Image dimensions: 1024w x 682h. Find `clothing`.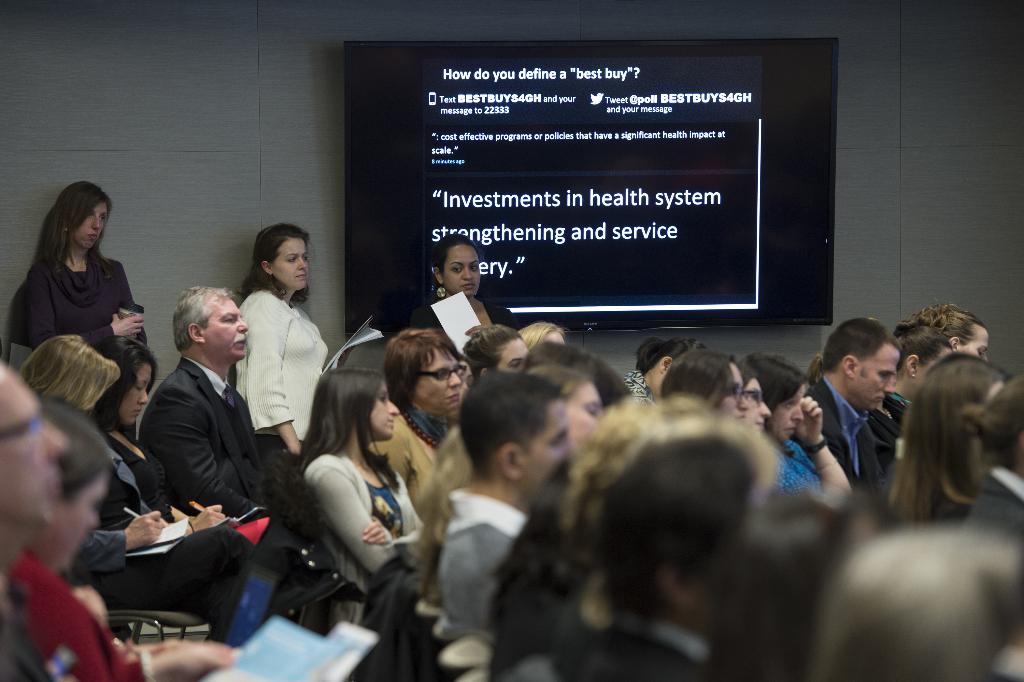
BBox(371, 397, 448, 514).
